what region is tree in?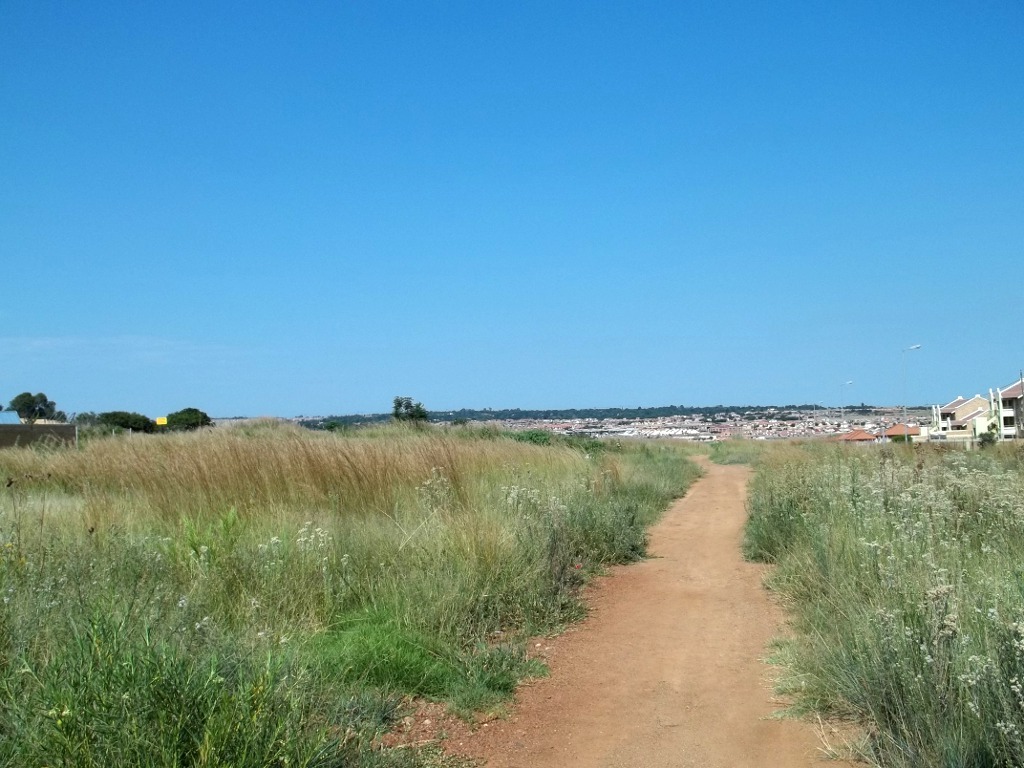
bbox=[390, 394, 434, 425].
